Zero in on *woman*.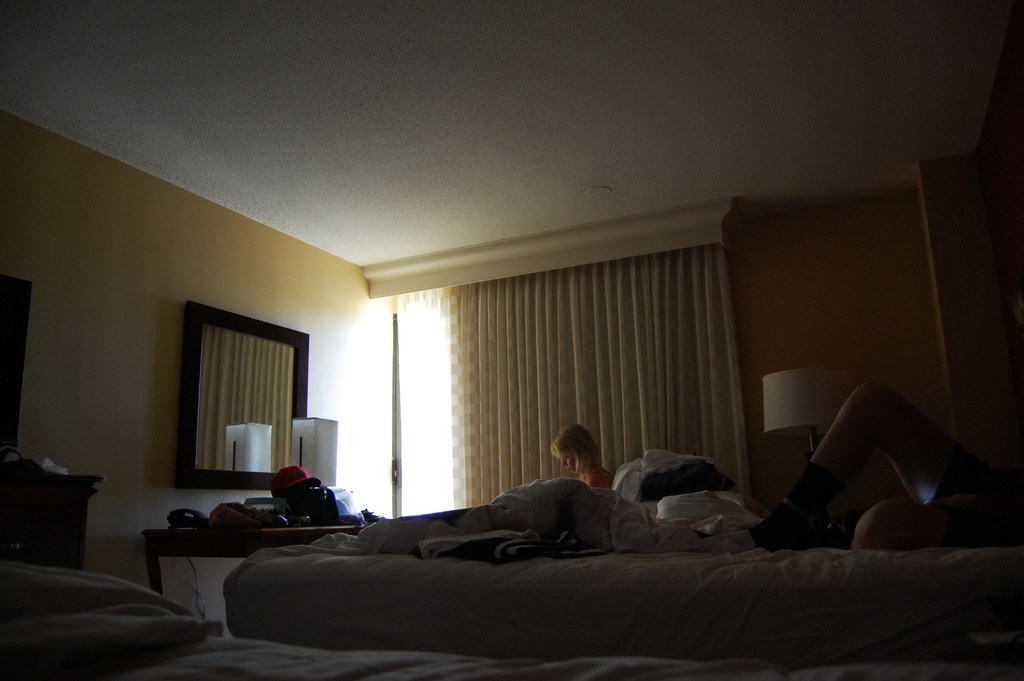
Zeroed in: 547:416:615:488.
